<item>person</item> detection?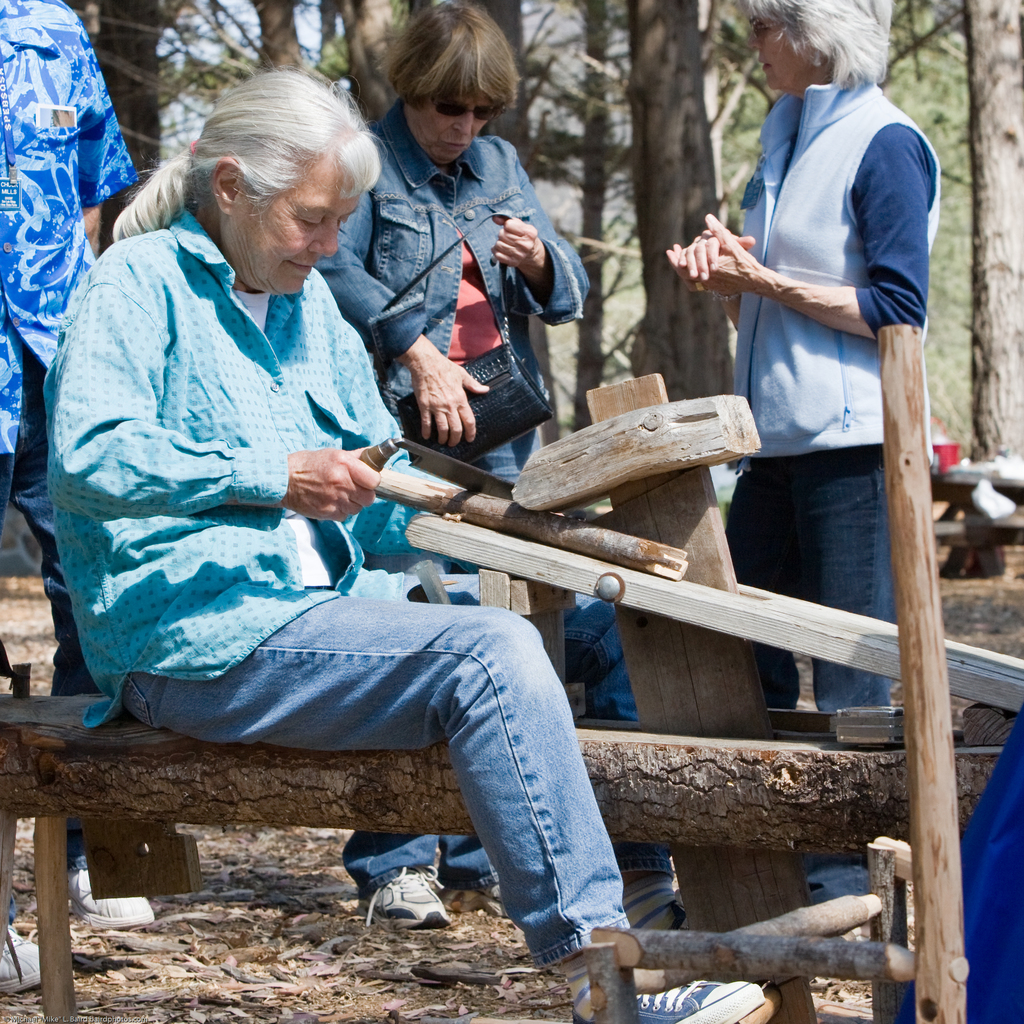
323 1 579 486
